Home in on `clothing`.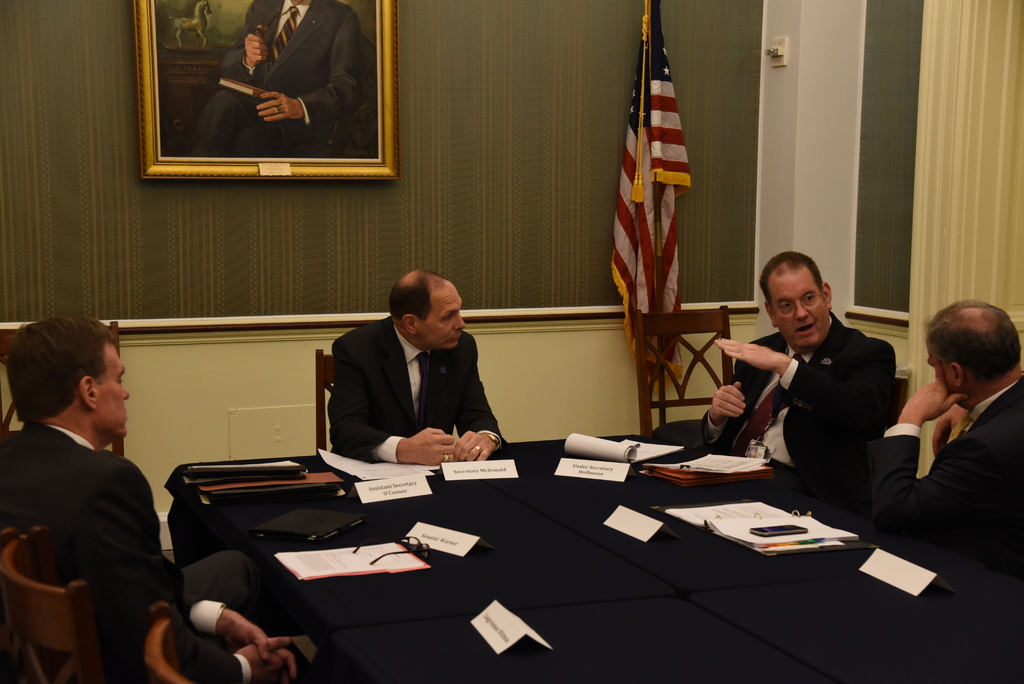
Homed in at (left=308, top=305, right=518, bottom=480).
